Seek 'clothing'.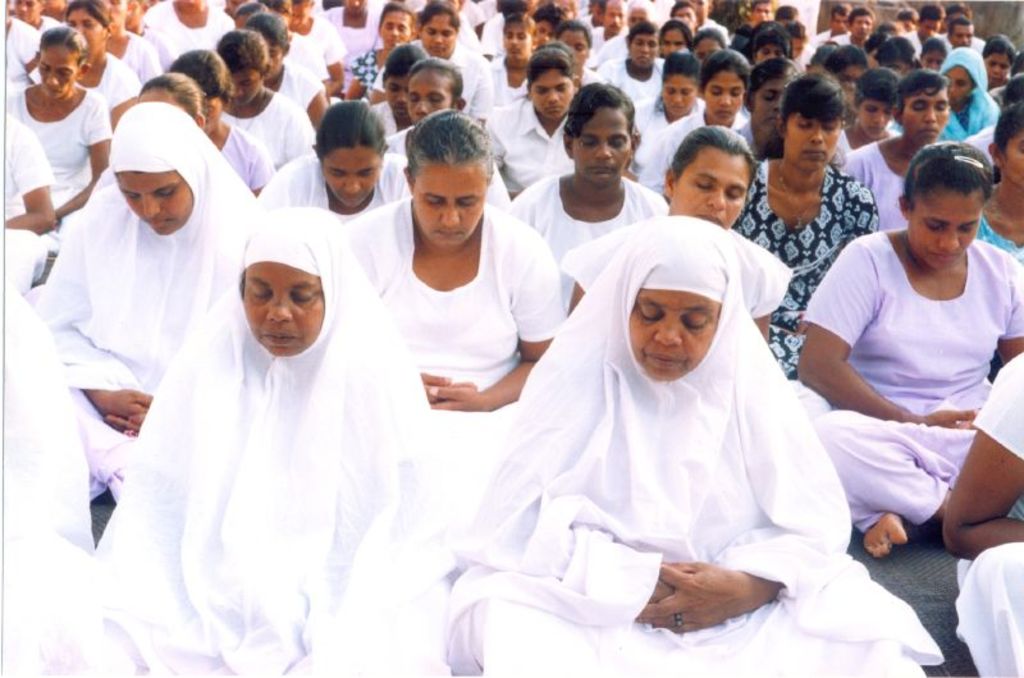
859 136 895 242.
